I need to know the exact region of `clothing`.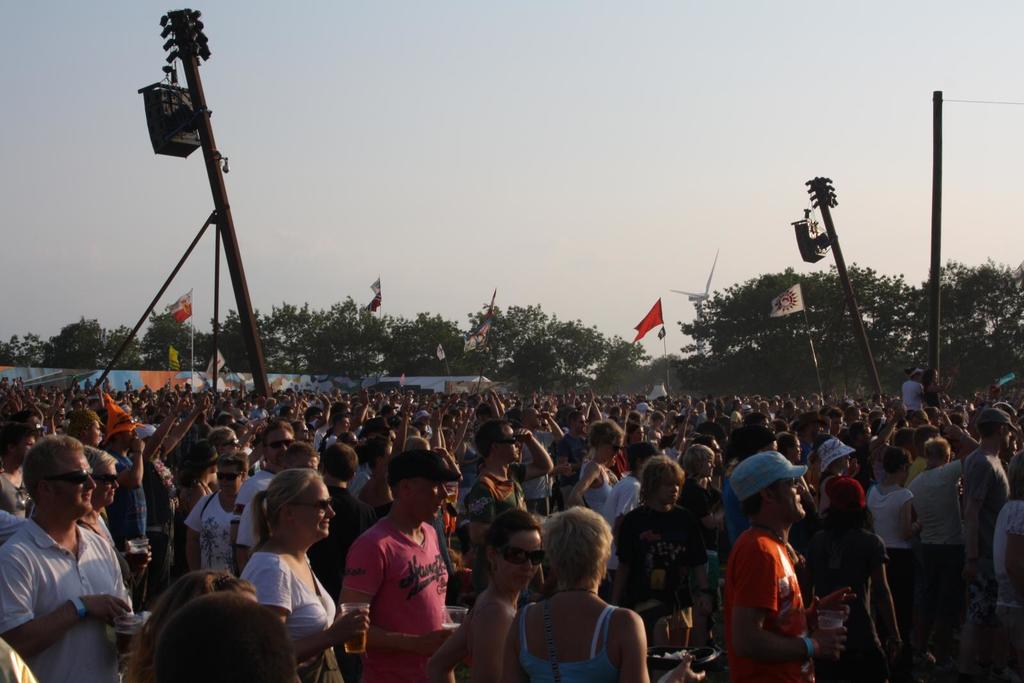
Region: {"x1": 312, "y1": 483, "x2": 370, "y2": 566}.
